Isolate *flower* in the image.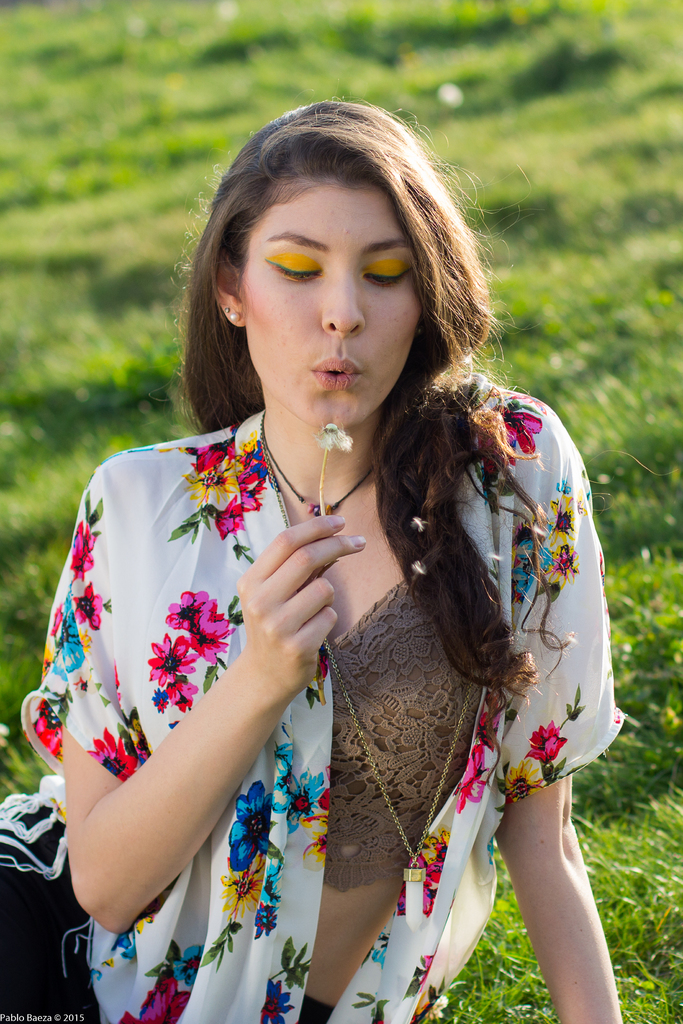
Isolated region: box(265, 765, 327, 838).
